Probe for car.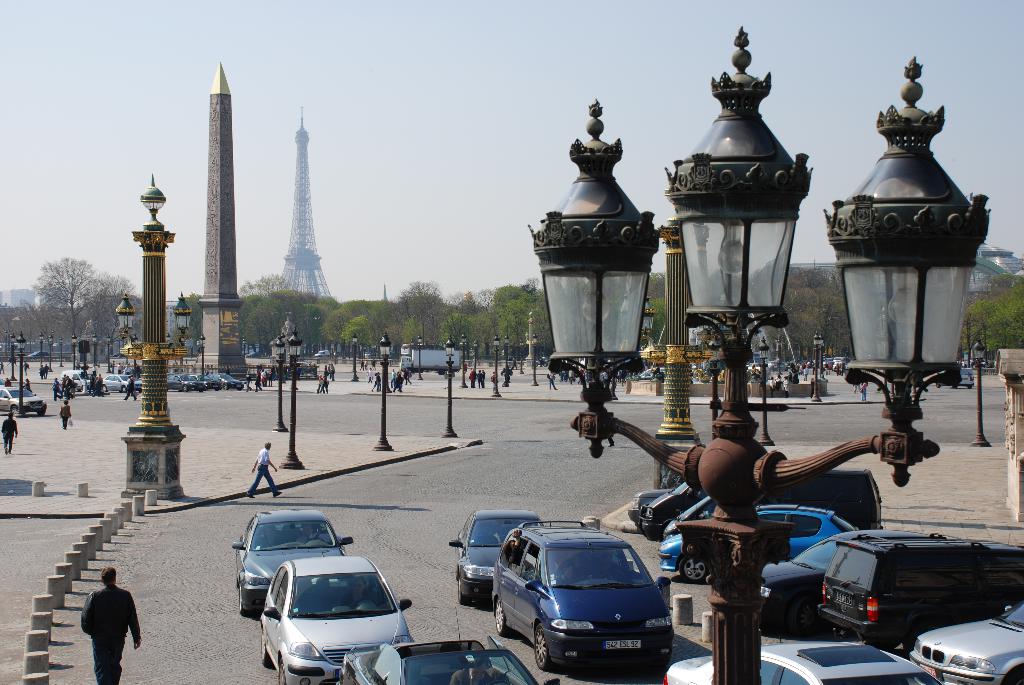
Probe result: [493,518,676,682].
